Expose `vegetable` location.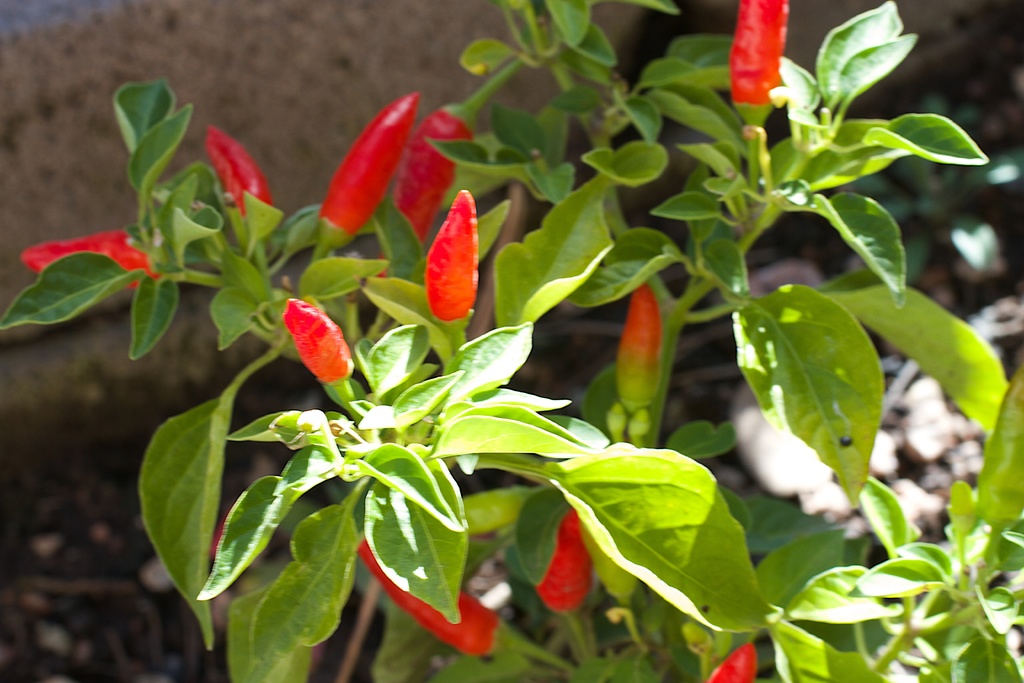
Exposed at {"x1": 212, "y1": 515, "x2": 232, "y2": 560}.
